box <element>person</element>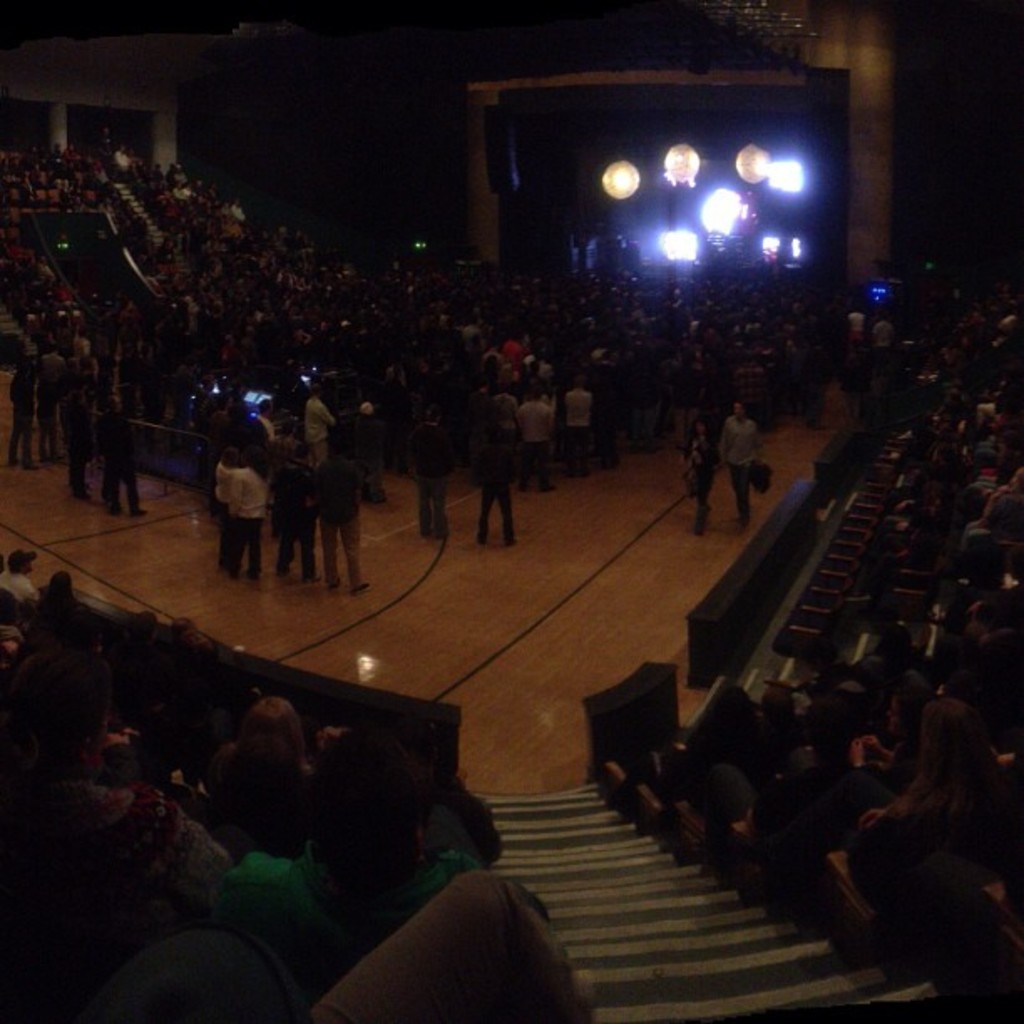
box(724, 402, 755, 512)
